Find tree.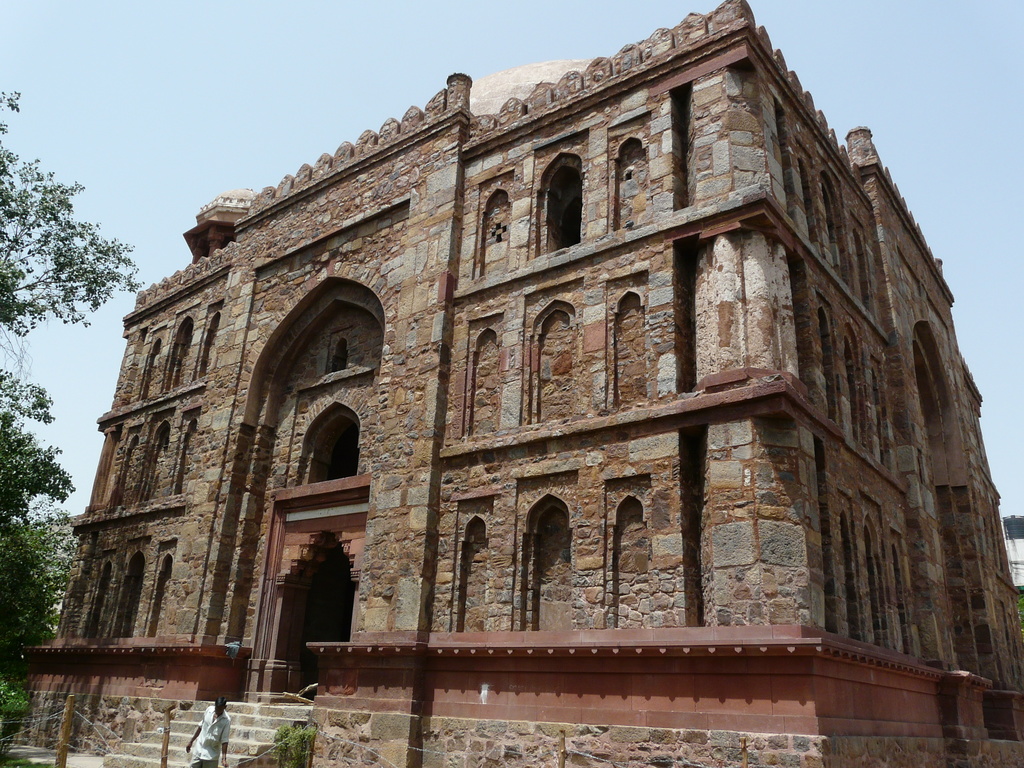
[0, 88, 148, 423].
